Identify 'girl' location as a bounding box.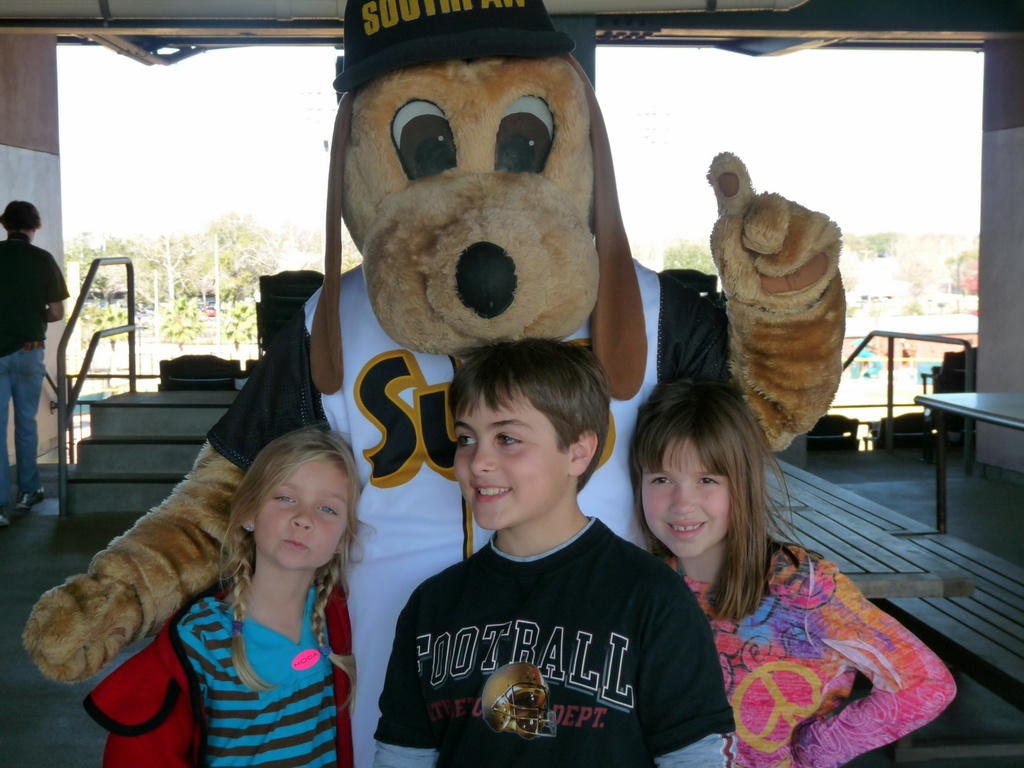
x1=84 y1=426 x2=374 y2=767.
